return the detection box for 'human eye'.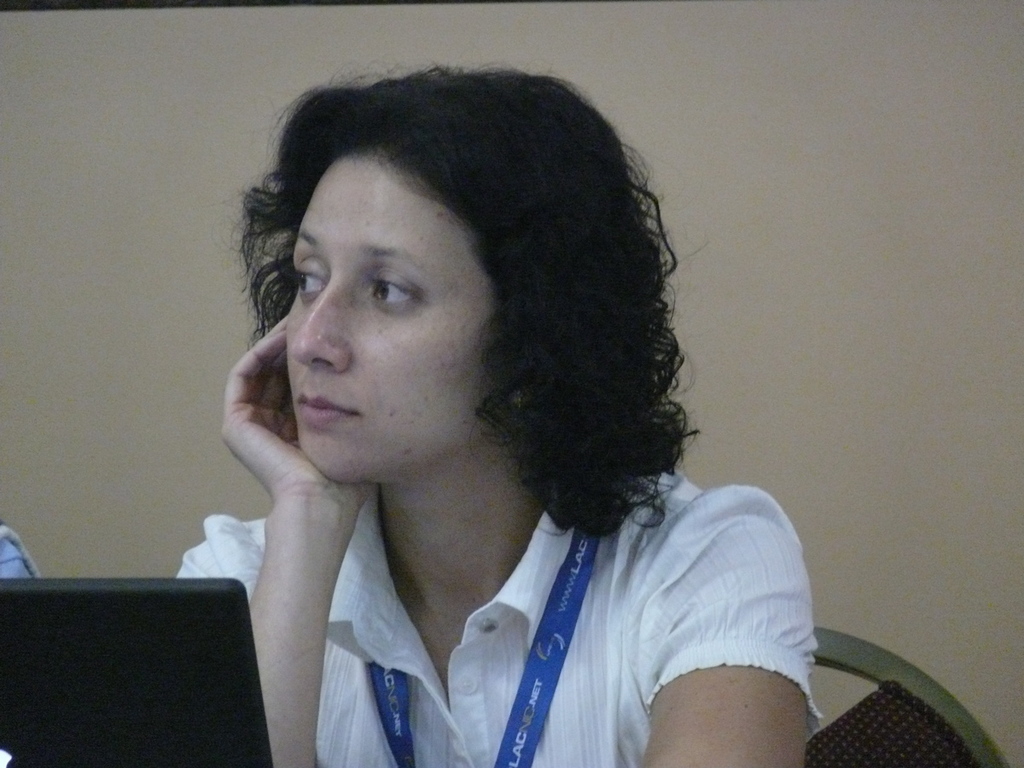
<region>346, 254, 436, 330</region>.
